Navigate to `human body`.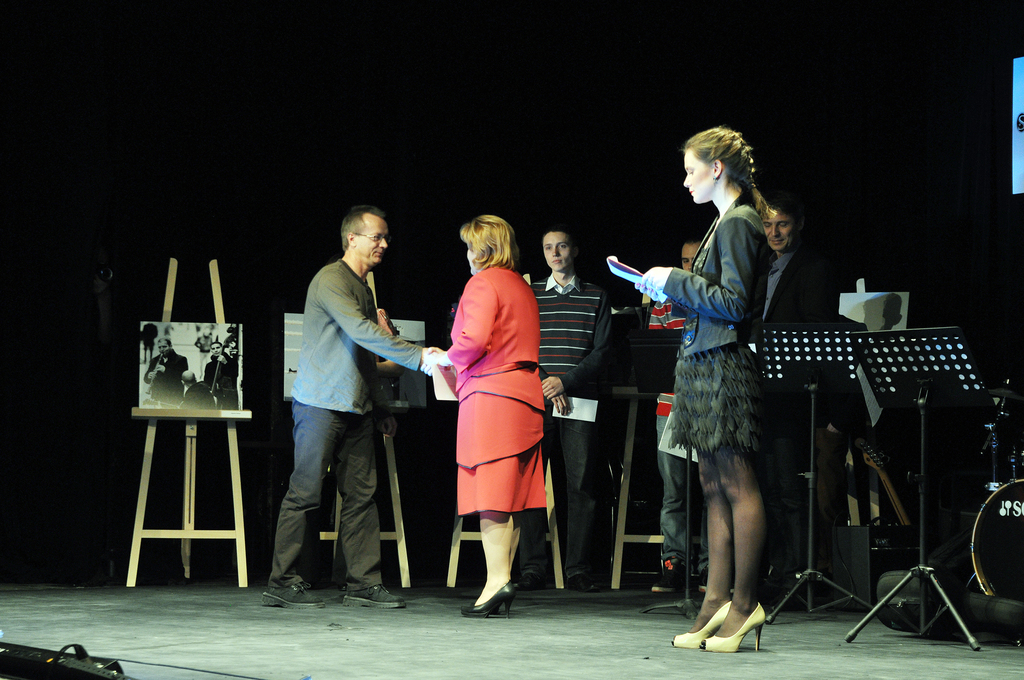
Navigation target: Rect(756, 193, 833, 485).
